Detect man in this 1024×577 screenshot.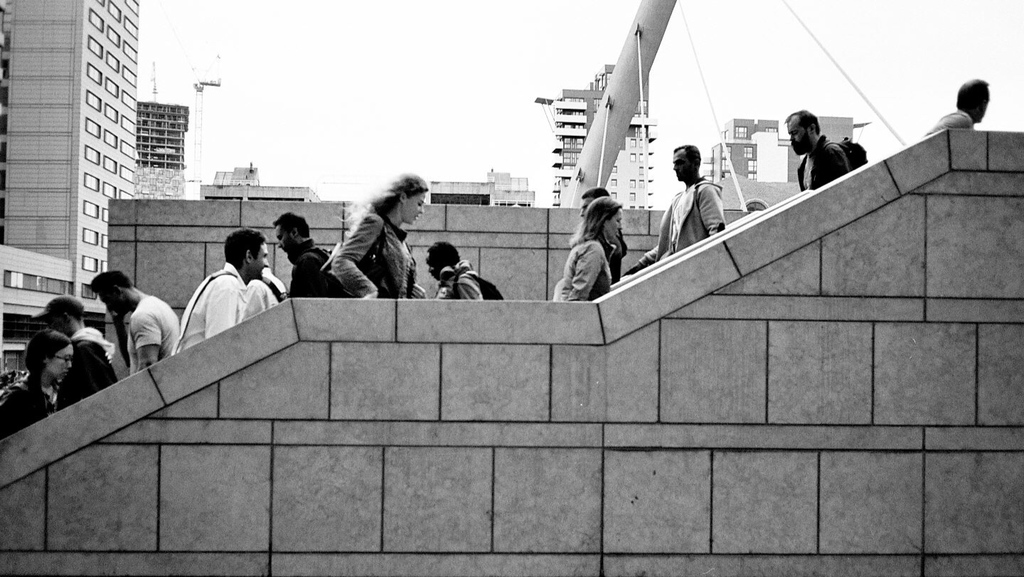
Detection: (923,79,996,133).
